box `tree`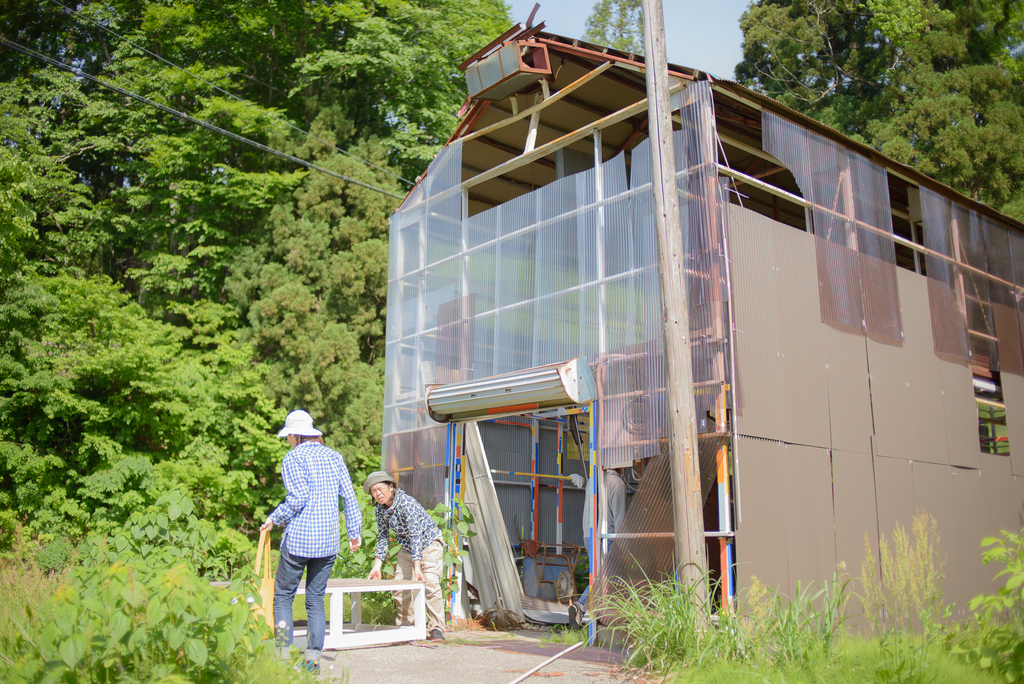
box=[736, 0, 1023, 221]
